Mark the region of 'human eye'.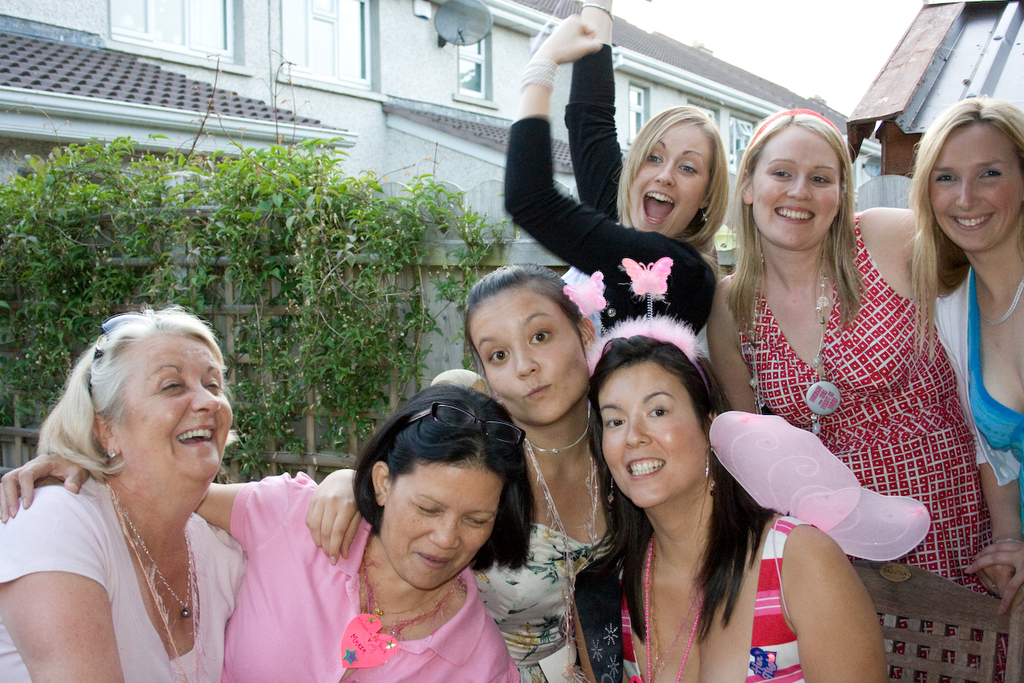
Region: crop(770, 164, 794, 184).
